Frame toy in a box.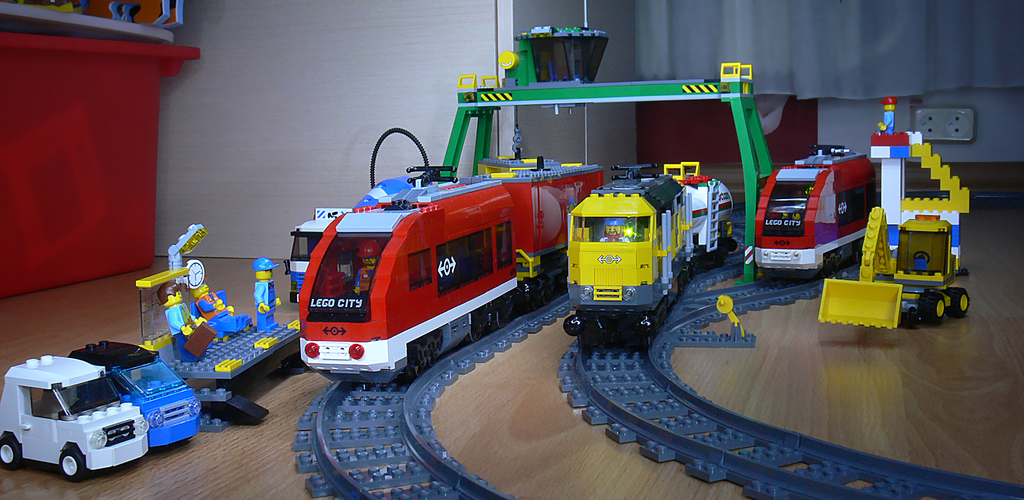
box(749, 143, 883, 291).
